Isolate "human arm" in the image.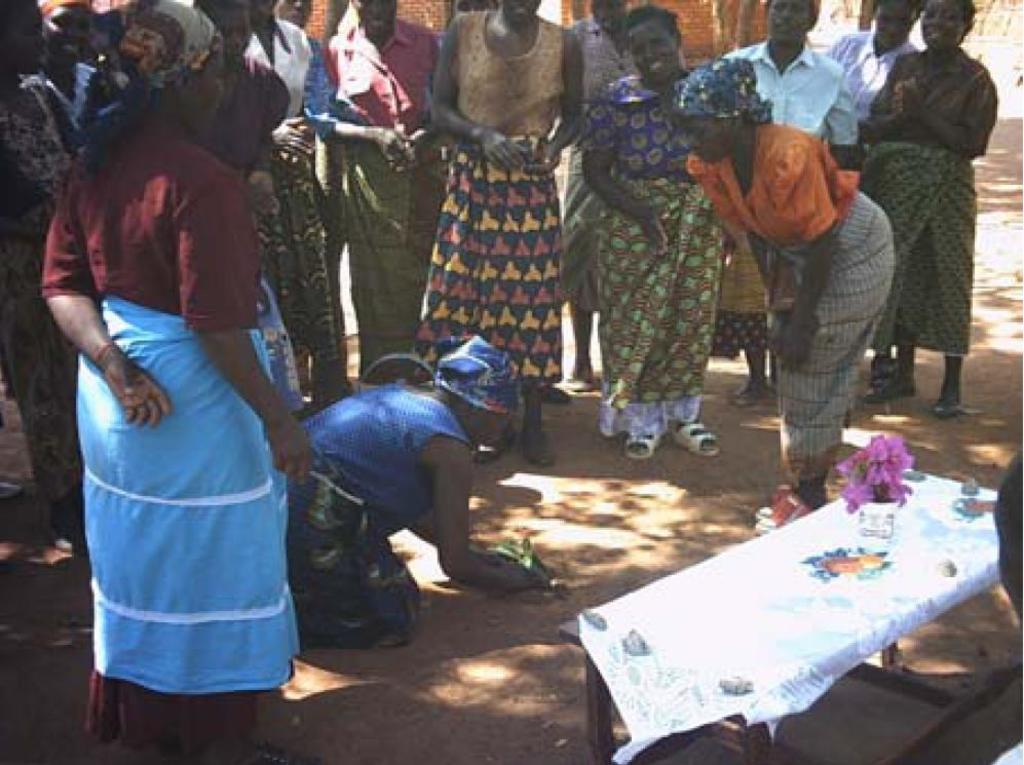
Isolated region: bbox(42, 159, 174, 434).
